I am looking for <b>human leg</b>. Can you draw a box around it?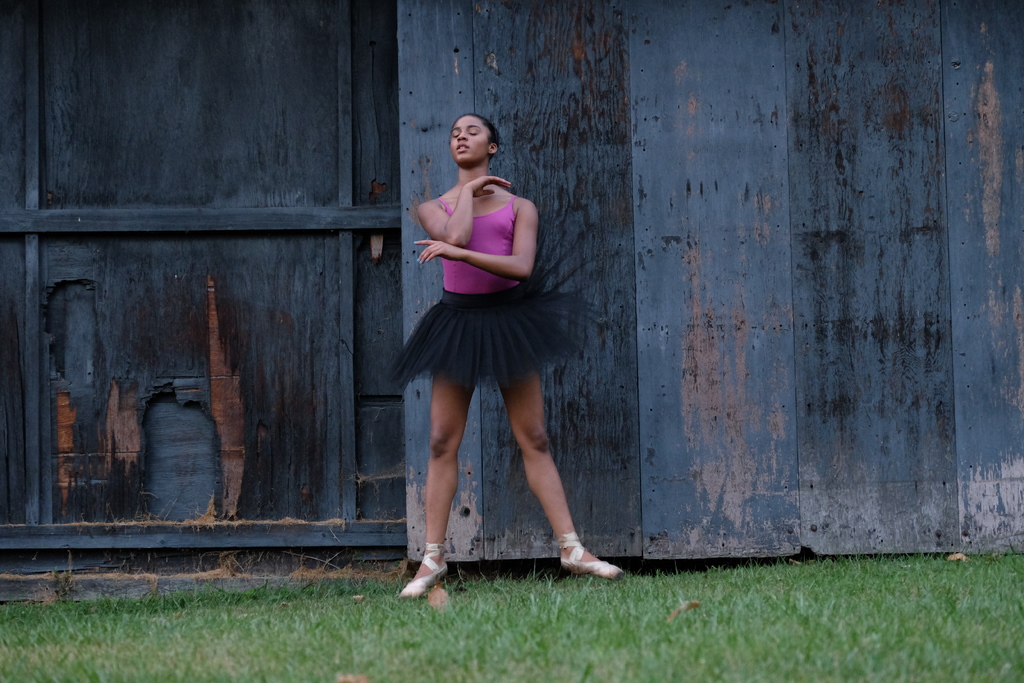
Sure, the bounding box is {"left": 401, "top": 373, "right": 474, "bottom": 602}.
